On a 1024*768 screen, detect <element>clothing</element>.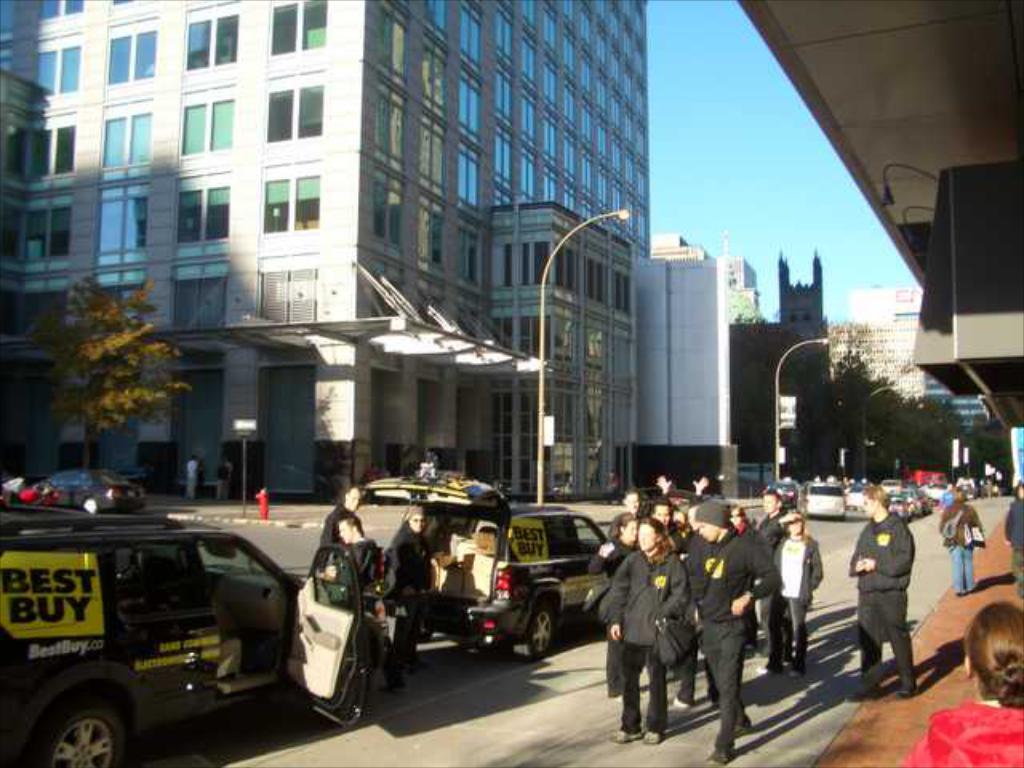
box=[898, 694, 1022, 766].
